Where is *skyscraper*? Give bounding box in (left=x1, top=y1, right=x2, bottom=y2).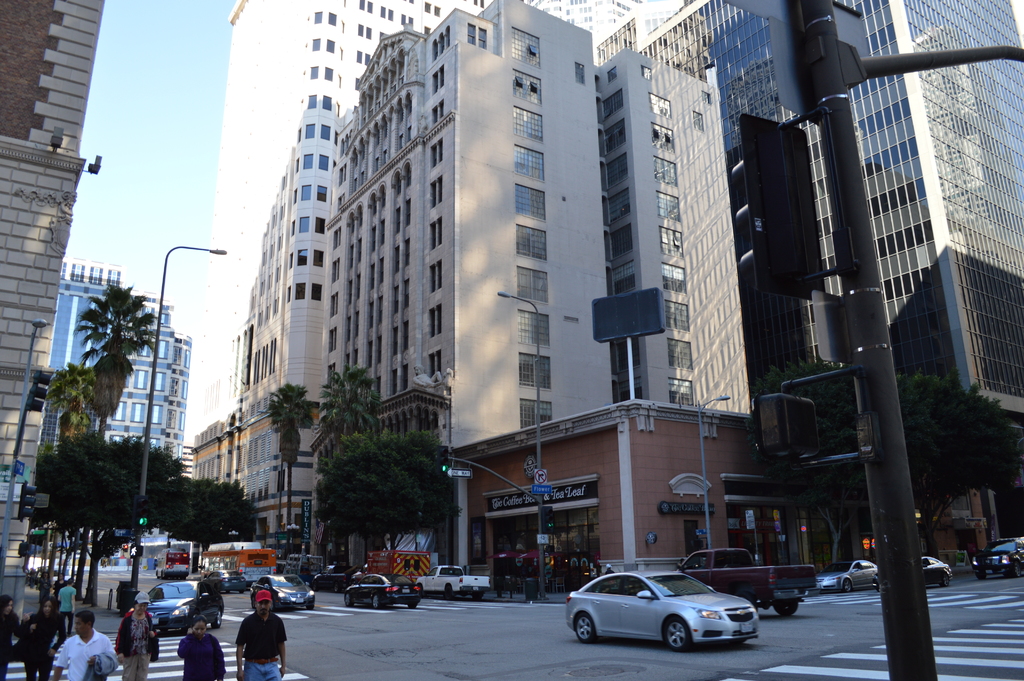
(left=324, top=0, right=613, bottom=492).
